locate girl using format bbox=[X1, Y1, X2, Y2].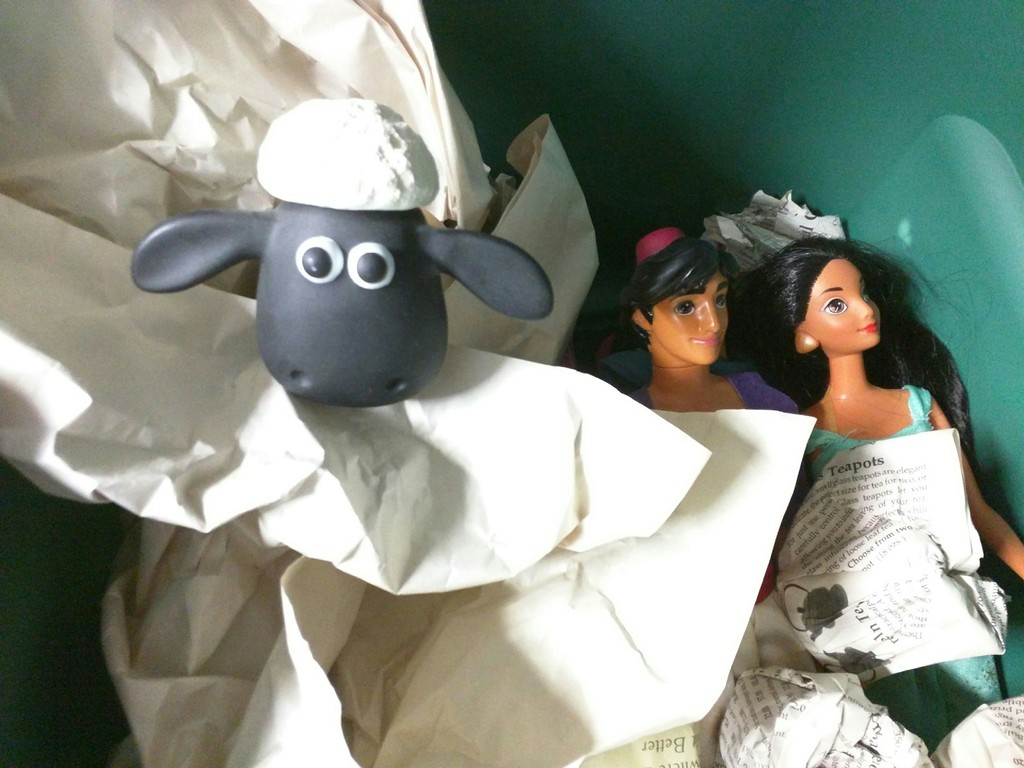
bbox=[708, 162, 1023, 765].
